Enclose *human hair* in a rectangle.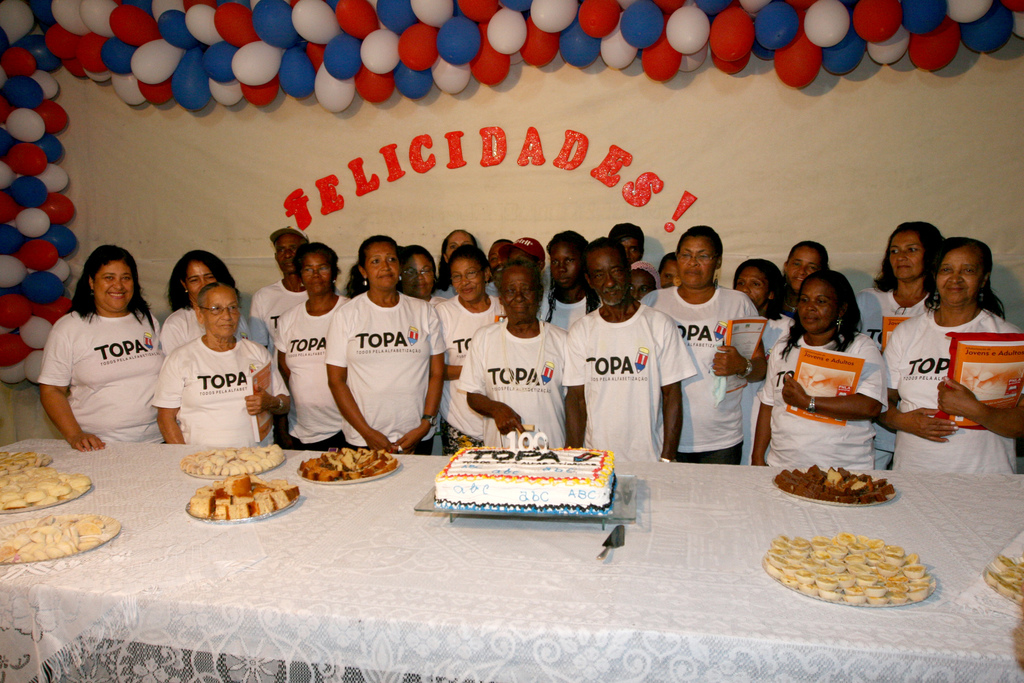
927,238,1009,320.
